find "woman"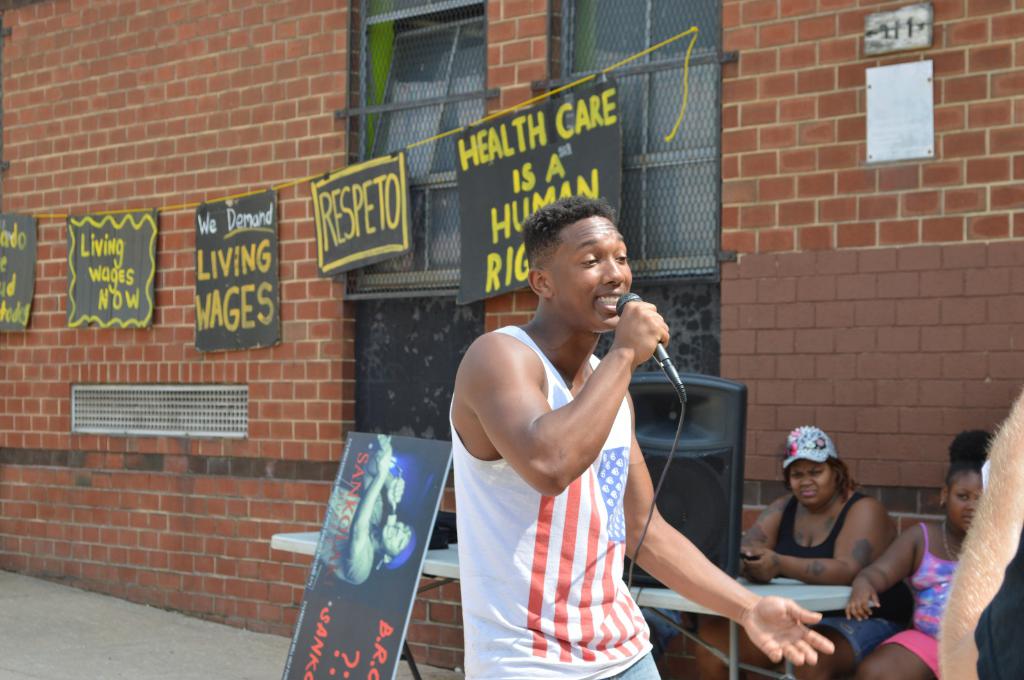
[846,431,996,679]
